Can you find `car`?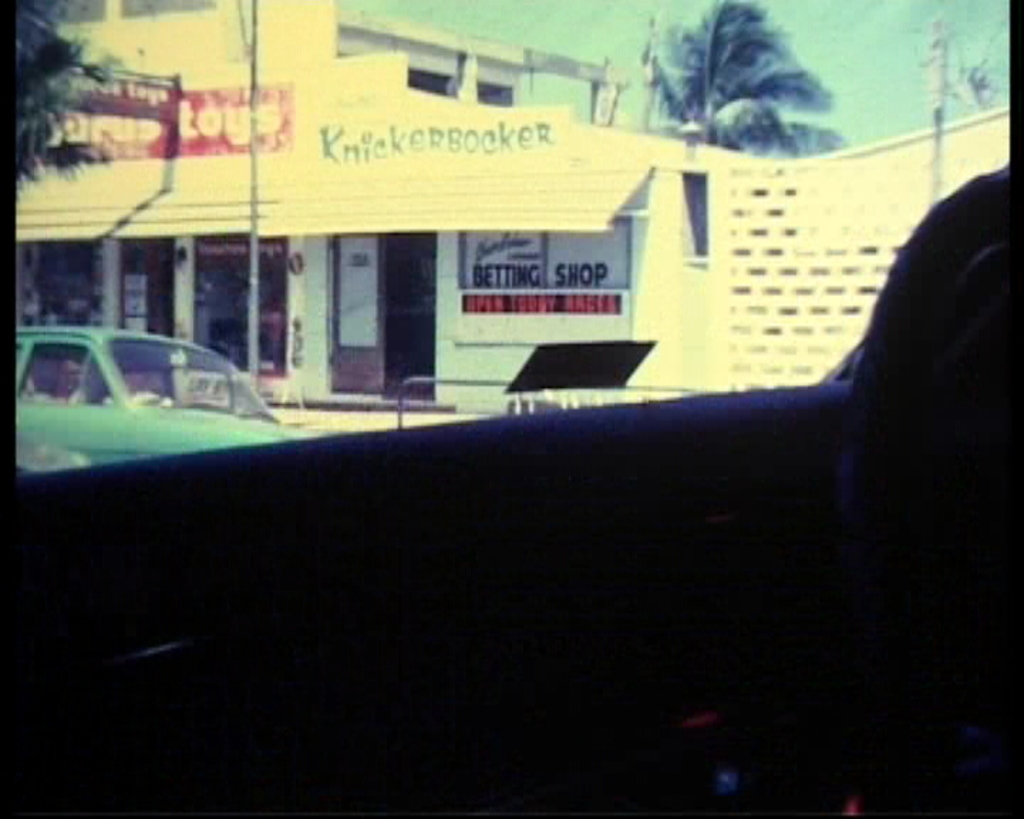
Yes, bounding box: 17,327,309,469.
